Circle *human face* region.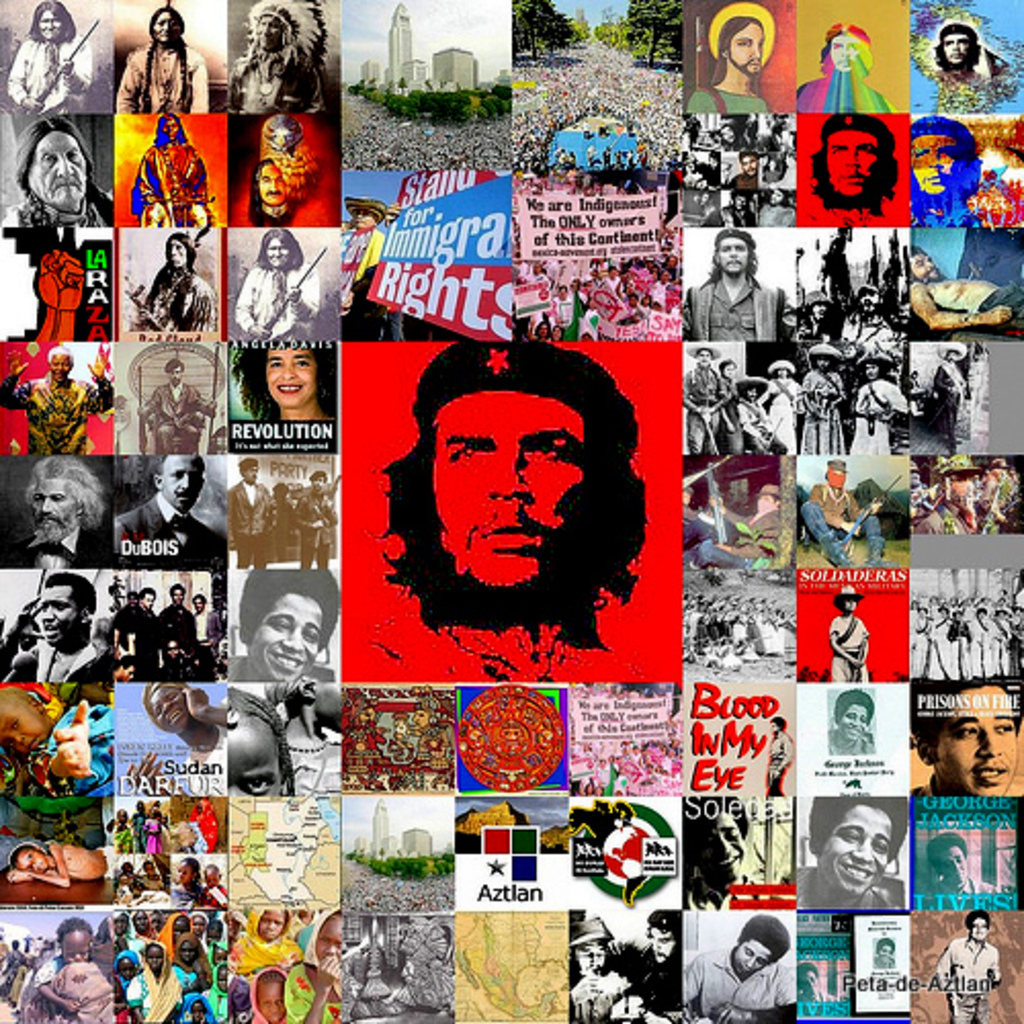
Region: l=829, t=31, r=862, b=76.
